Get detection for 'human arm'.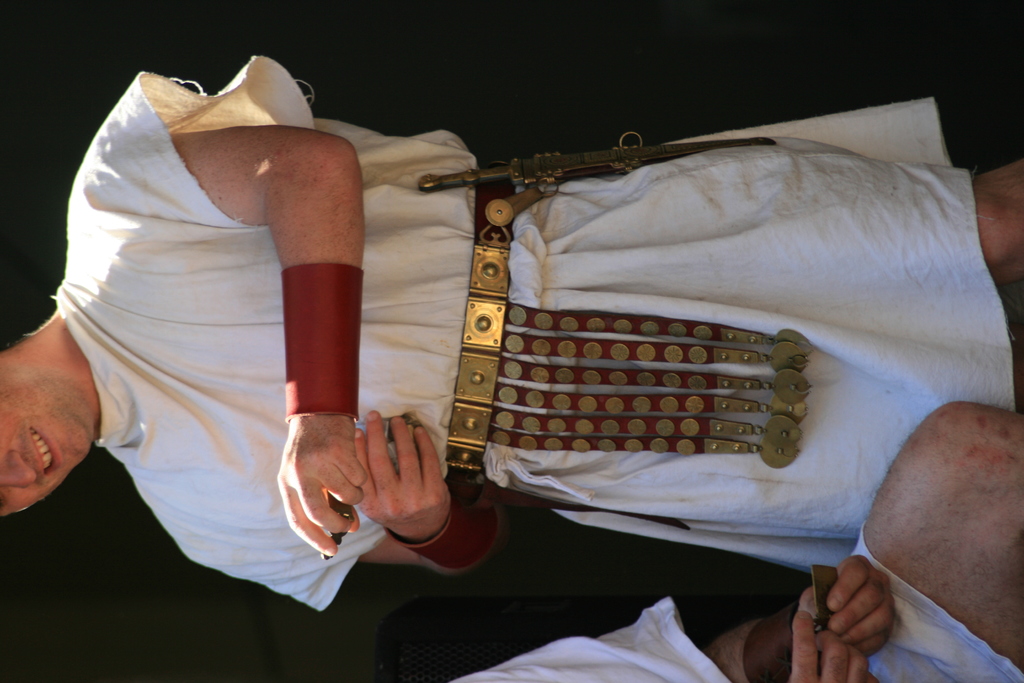
Detection: 695, 555, 908, 682.
